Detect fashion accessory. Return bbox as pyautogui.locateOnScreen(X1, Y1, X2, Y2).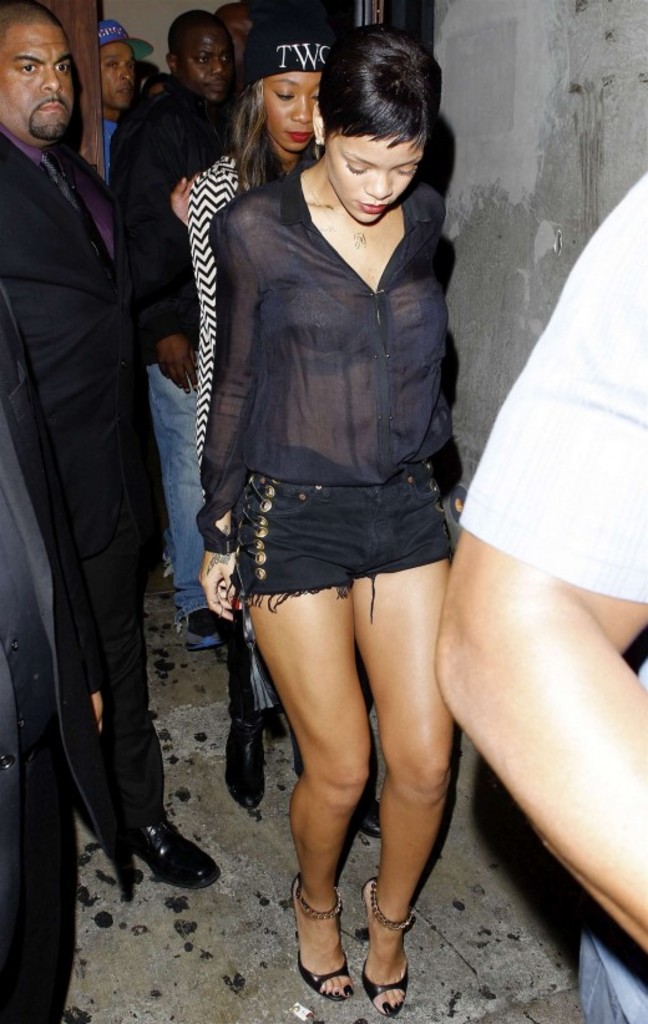
pyautogui.locateOnScreen(100, 11, 153, 60).
